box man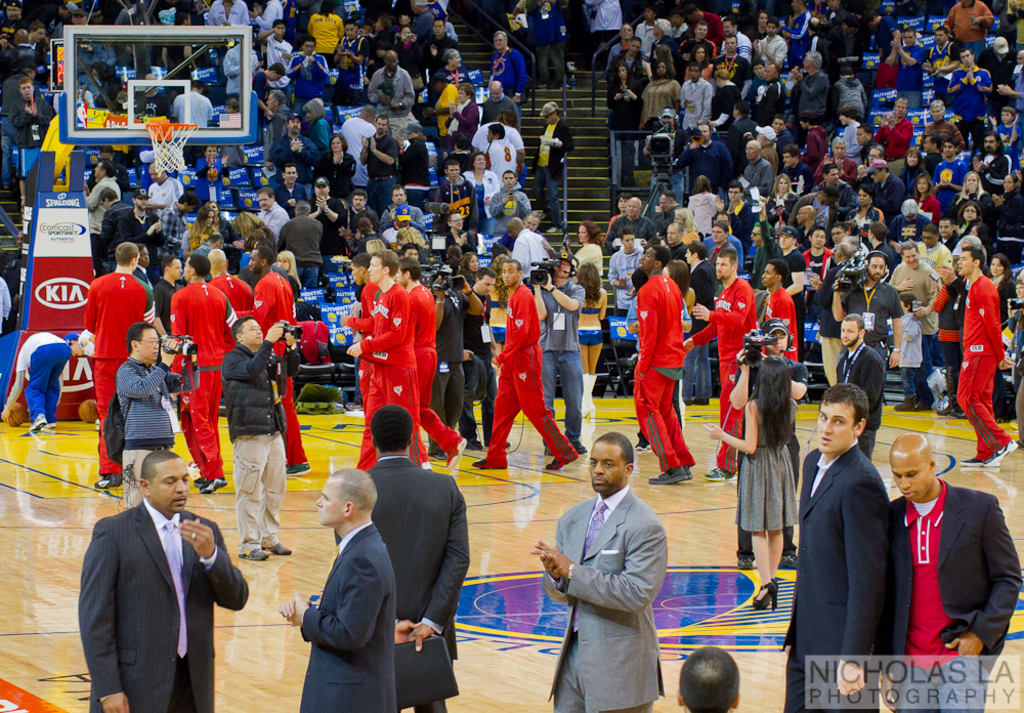
[left=705, top=220, right=735, bottom=272]
